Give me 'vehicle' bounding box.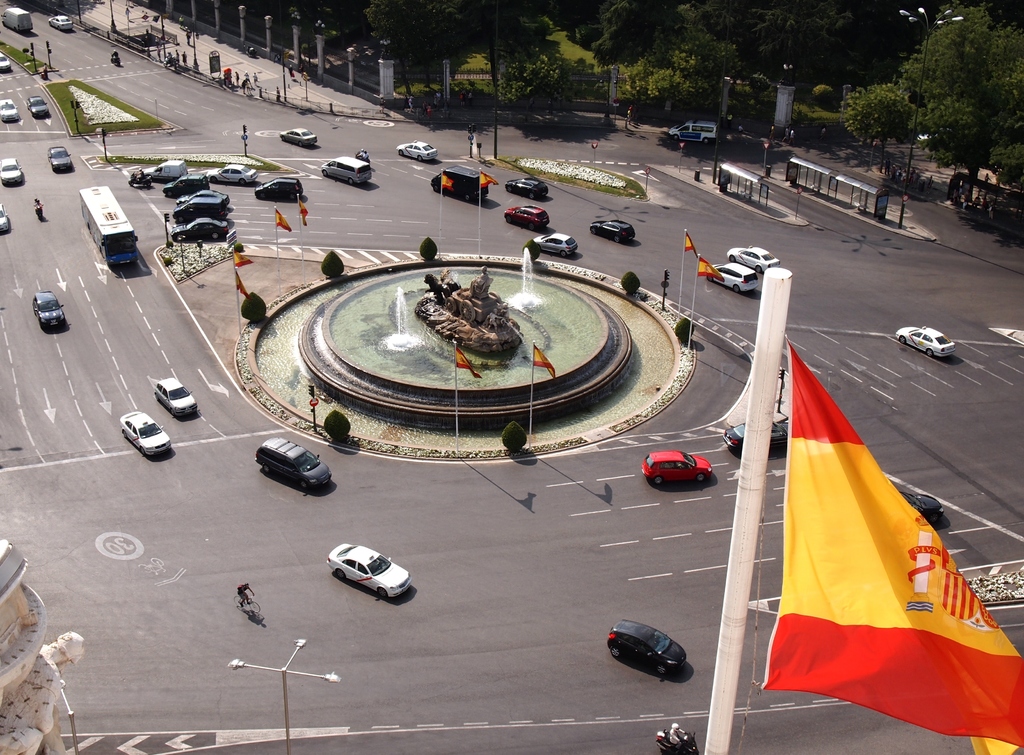
rect(641, 446, 716, 492).
